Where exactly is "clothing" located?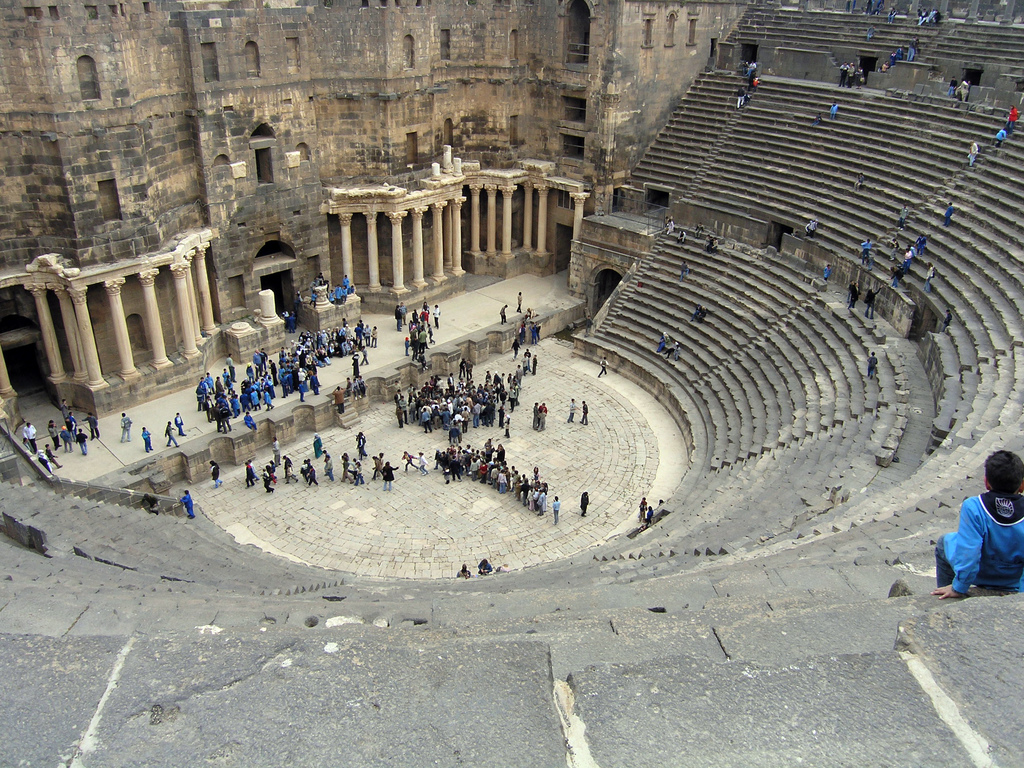
Its bounding box is {"x1": 945, "y1": 207, "x2": 954, "y2": 225}.
